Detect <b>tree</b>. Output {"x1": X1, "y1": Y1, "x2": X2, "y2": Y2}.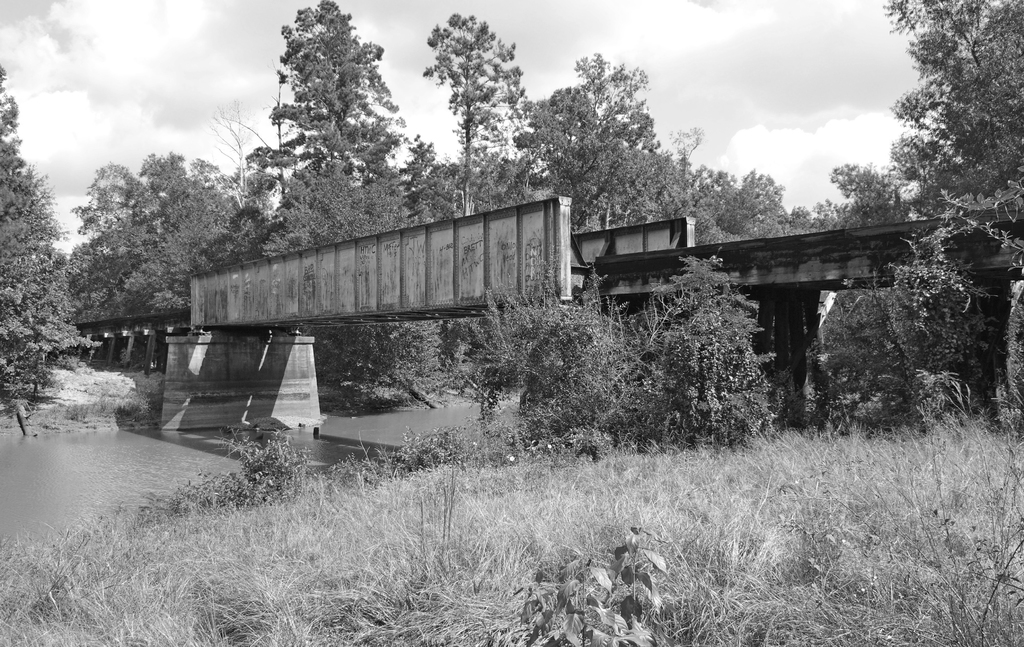
{"x1": 884, "y1": 0, "x2": 1023, "y2": 203}.
